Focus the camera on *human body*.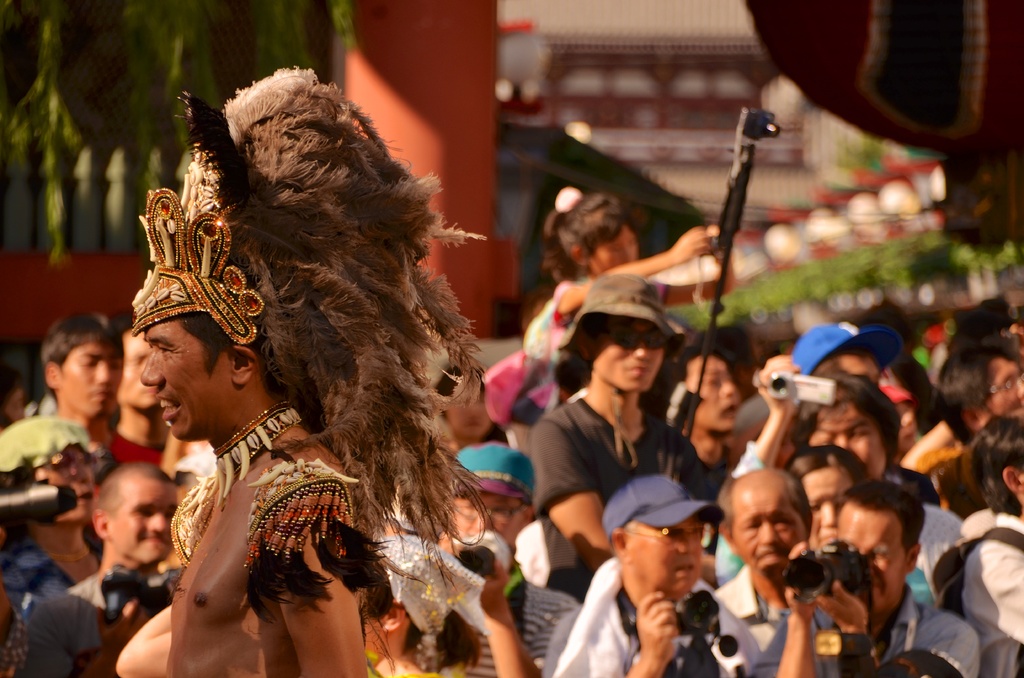
Focus region: box=[108, 260, 378, 677].
